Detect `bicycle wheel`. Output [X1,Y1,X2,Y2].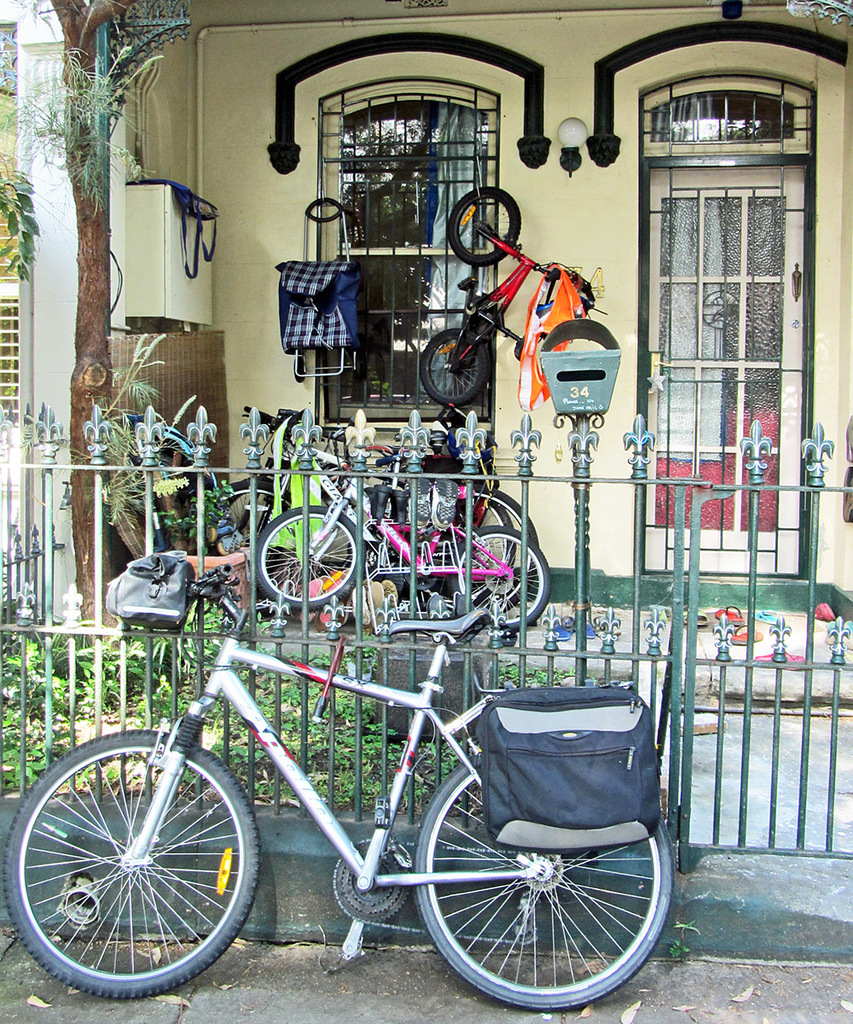
[244,499,374,607].
